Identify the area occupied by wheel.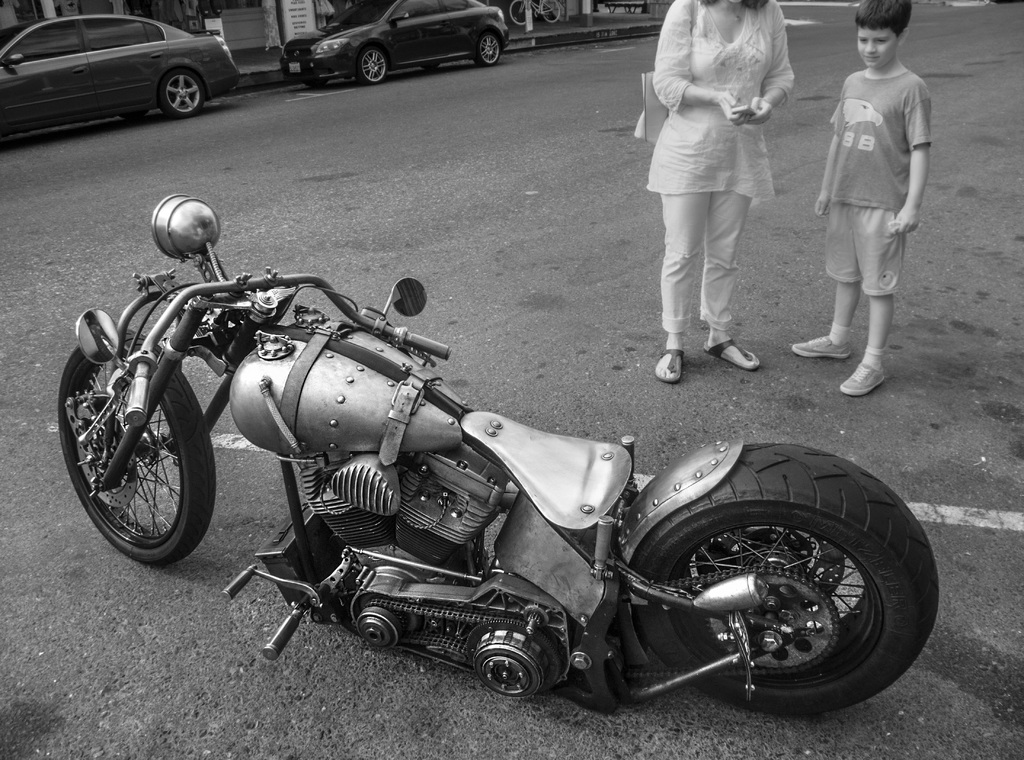
Area: 161,69,204,116.
